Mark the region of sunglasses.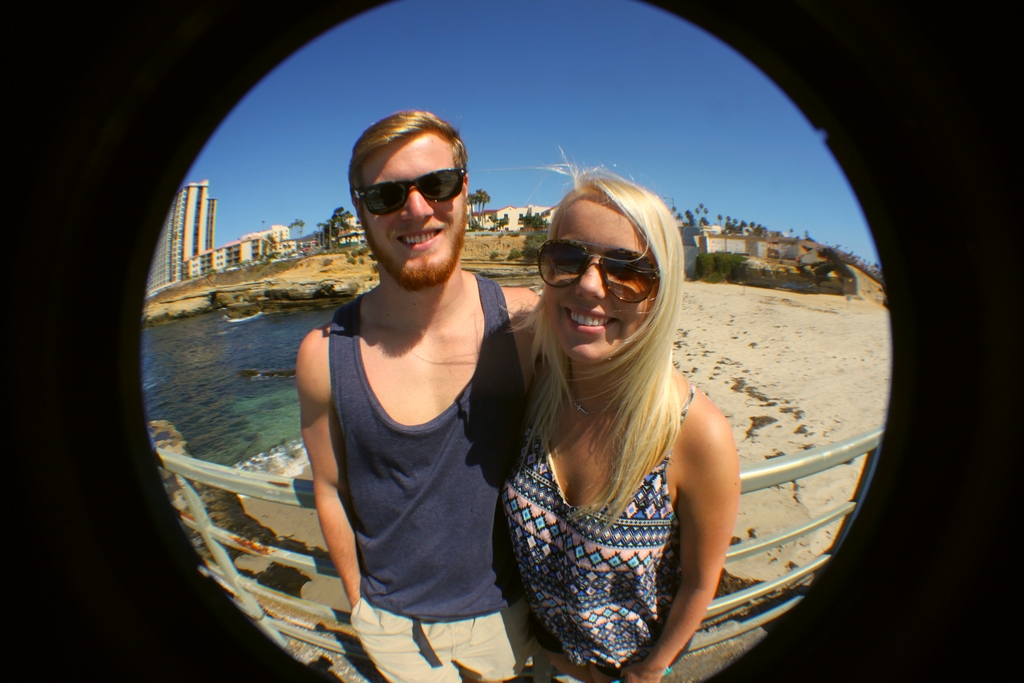
Region: l=352, t=163, r=465, b=218.
